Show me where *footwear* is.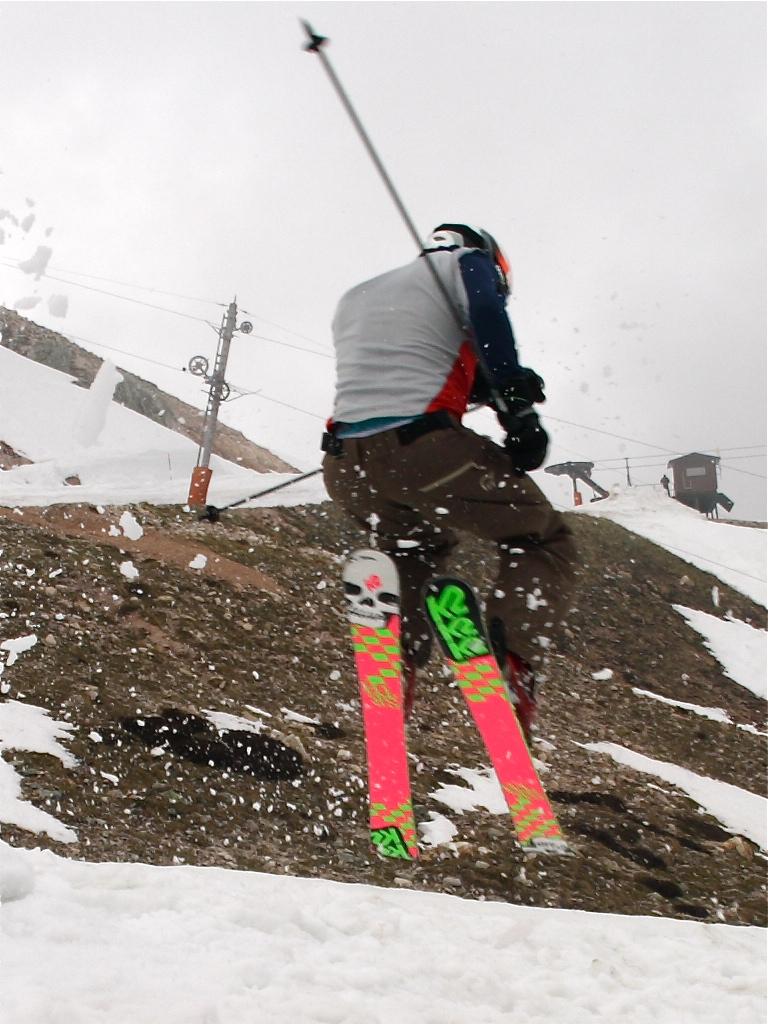
*footwear* is at 395 650 419 728.
